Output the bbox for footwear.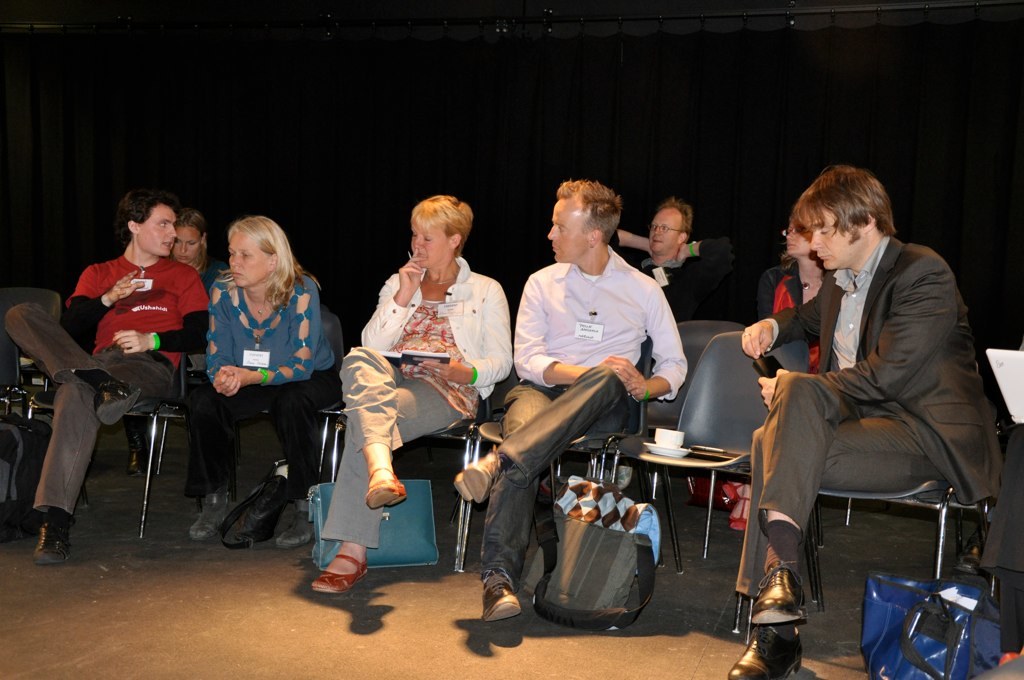
left=302, top=542, right=369, bottom=608.
